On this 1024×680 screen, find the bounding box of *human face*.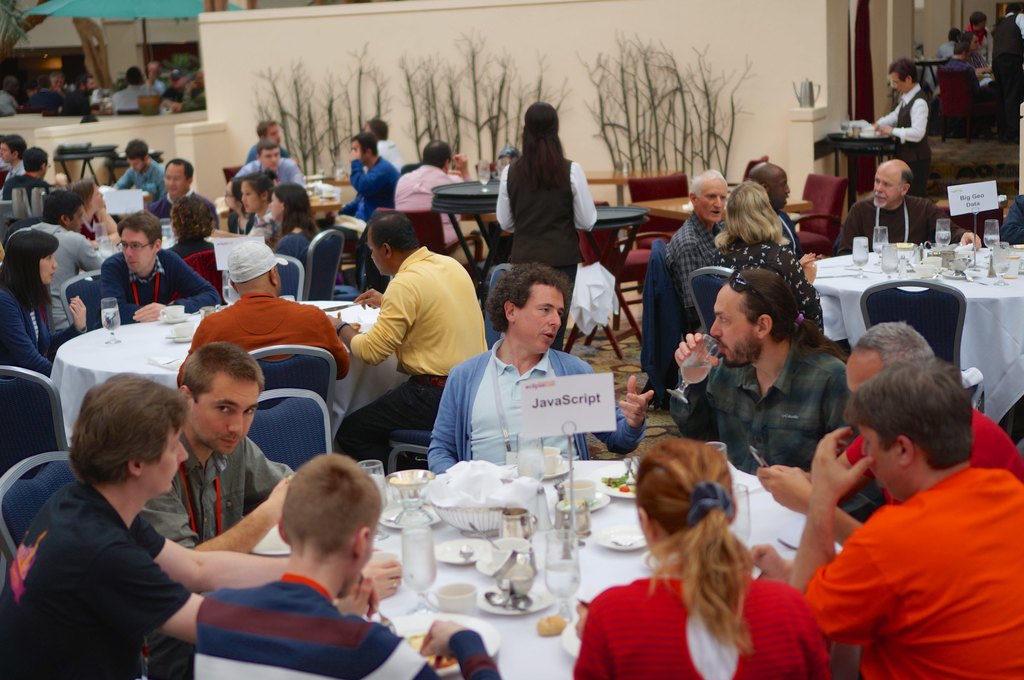
Bounding box: x1=266, y1=191, x2=284, y2=222.
